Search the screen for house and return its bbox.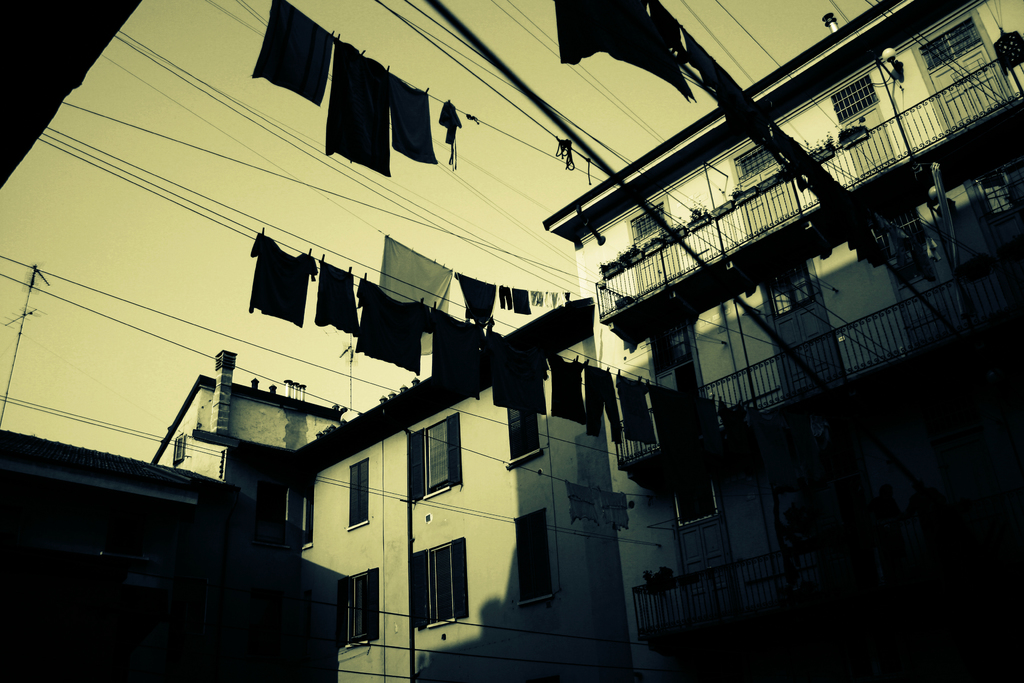
Found: l=284, t=290, r=621, b=682.
